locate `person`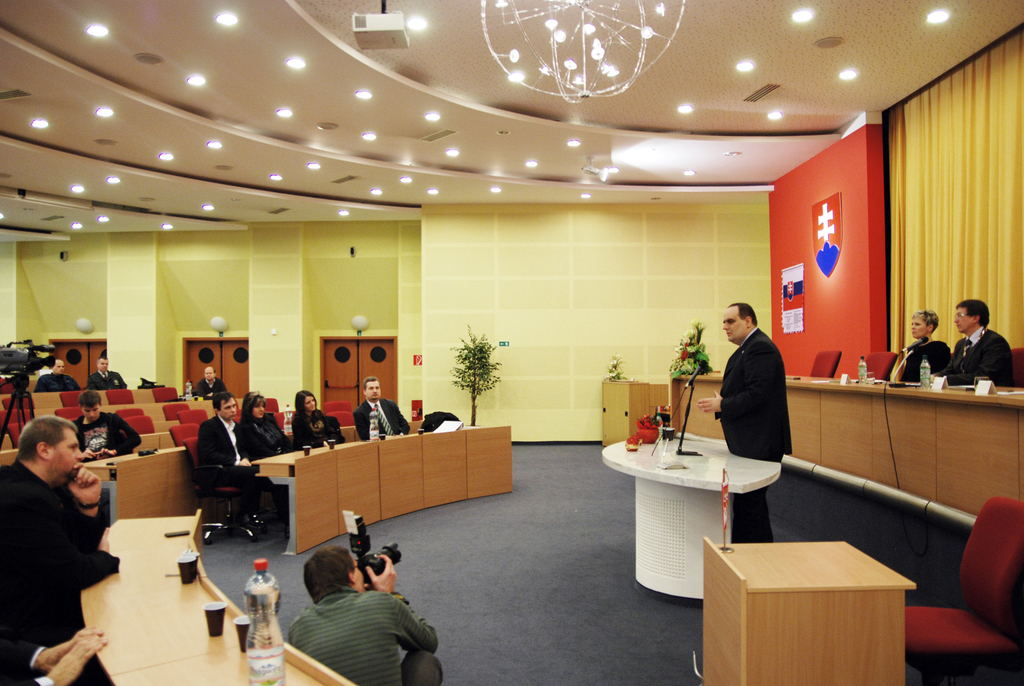
(287,548,444,685)
